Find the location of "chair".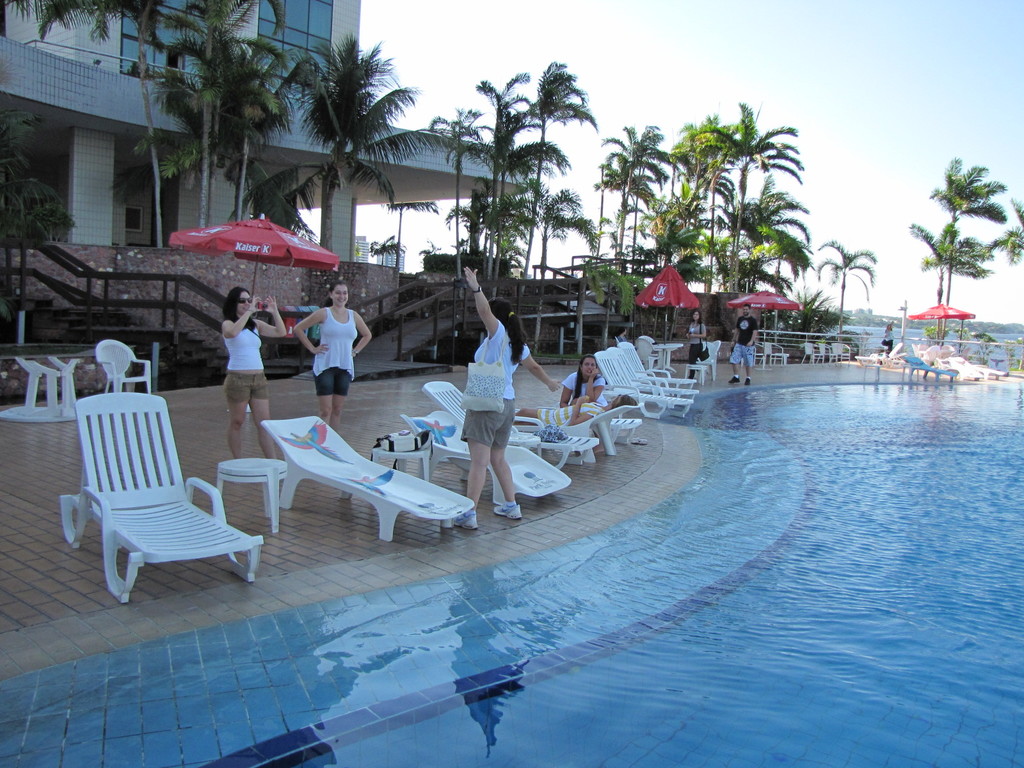
Location: 34, 395, 269, 625.
